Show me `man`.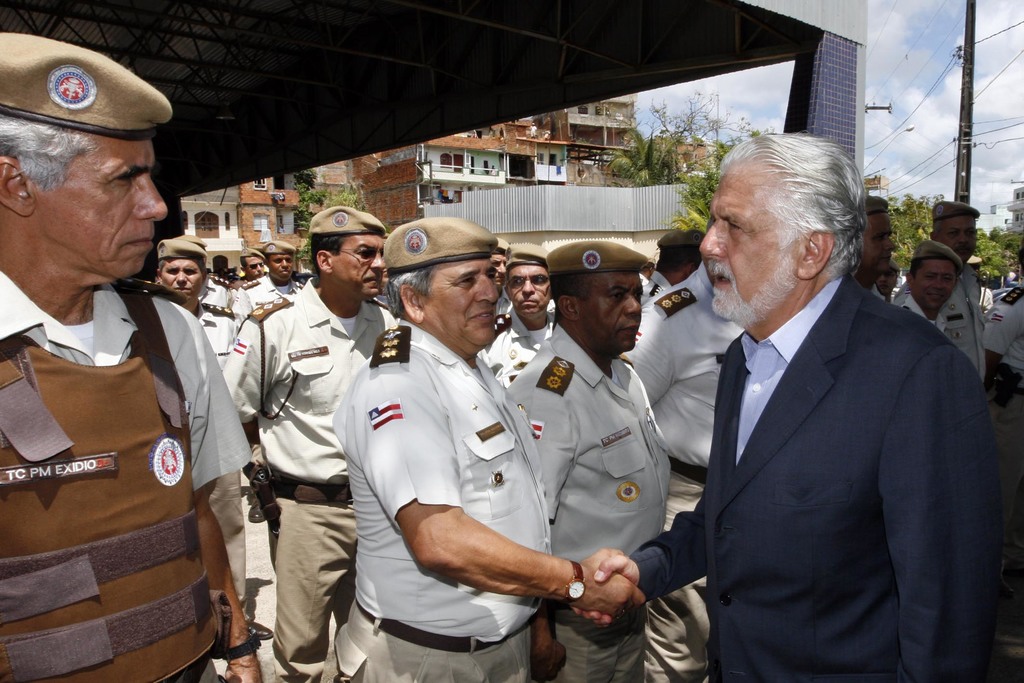
`man` is here: (222,196,402,682).
